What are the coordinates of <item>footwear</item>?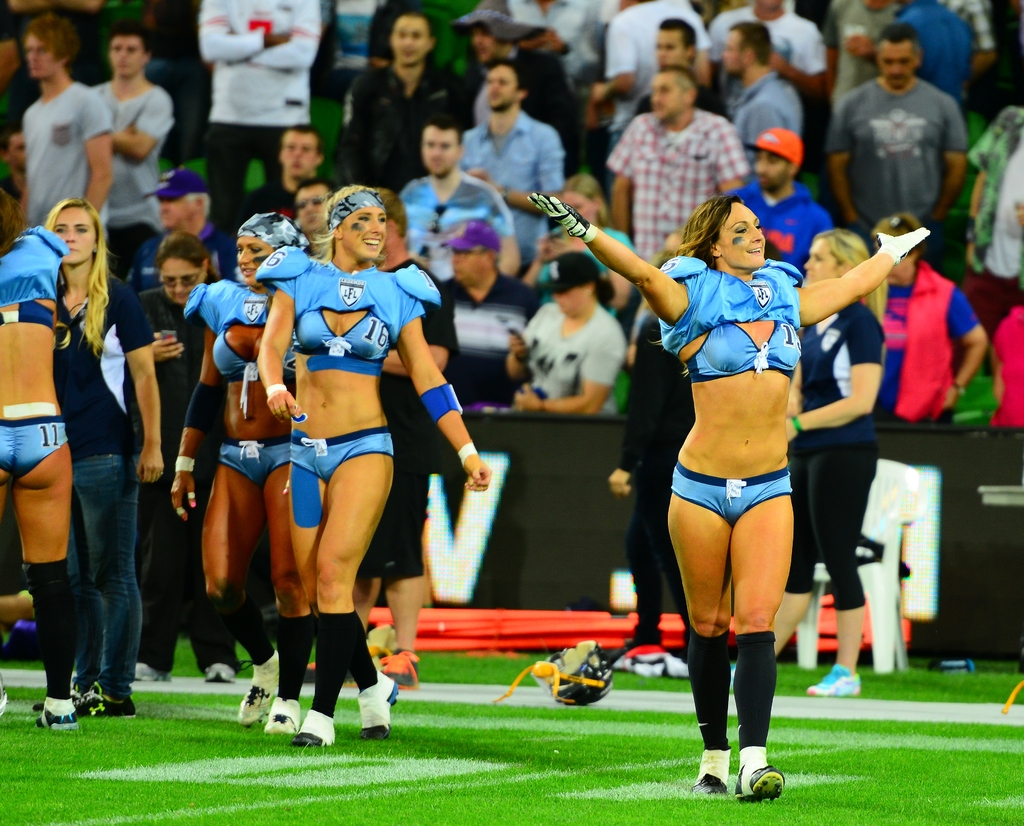
box=[235, 667, 277, 725].
